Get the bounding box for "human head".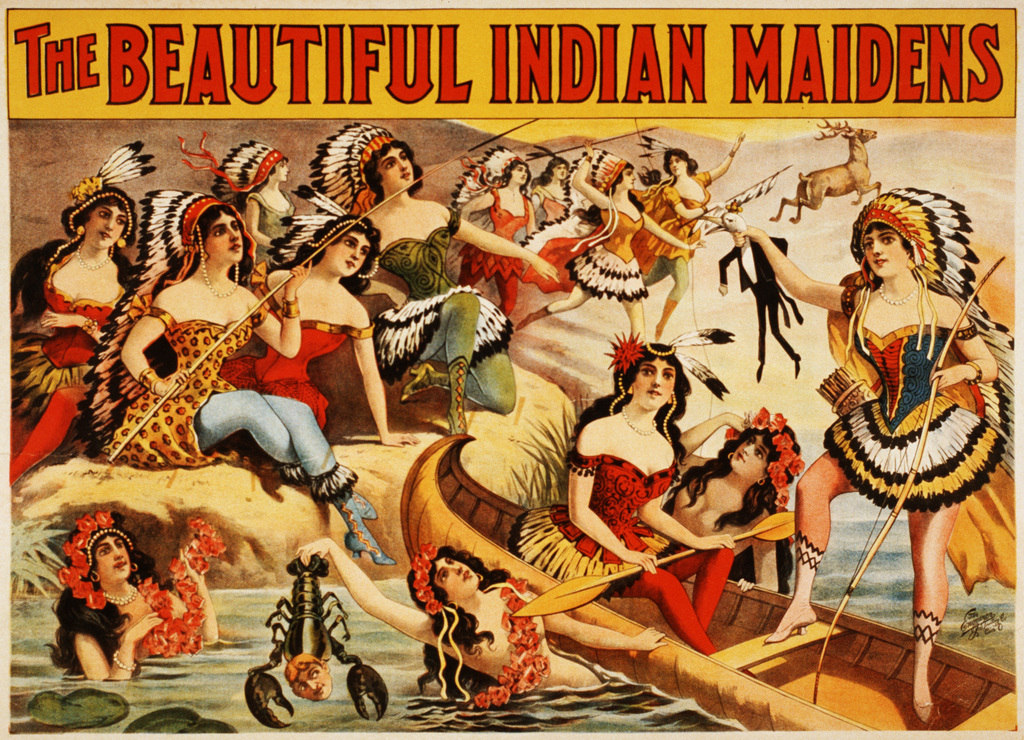
box=[266, 156, 288, 177].
